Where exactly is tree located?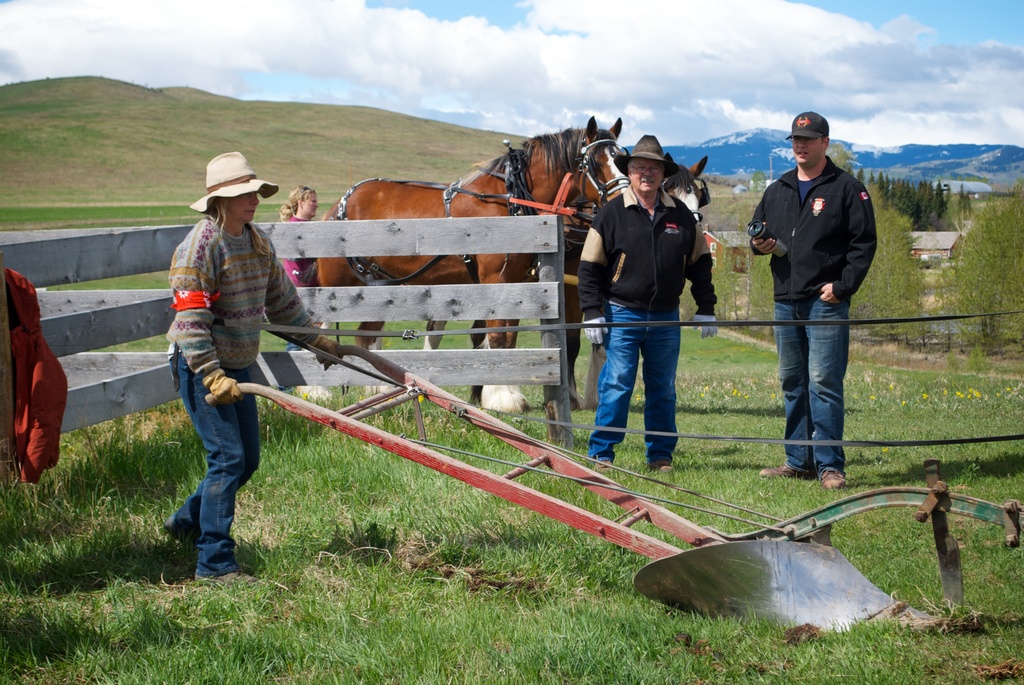
Its bounding box is {"x1": 876, "y1": 172, "x2": 883, "y2": 200}.
